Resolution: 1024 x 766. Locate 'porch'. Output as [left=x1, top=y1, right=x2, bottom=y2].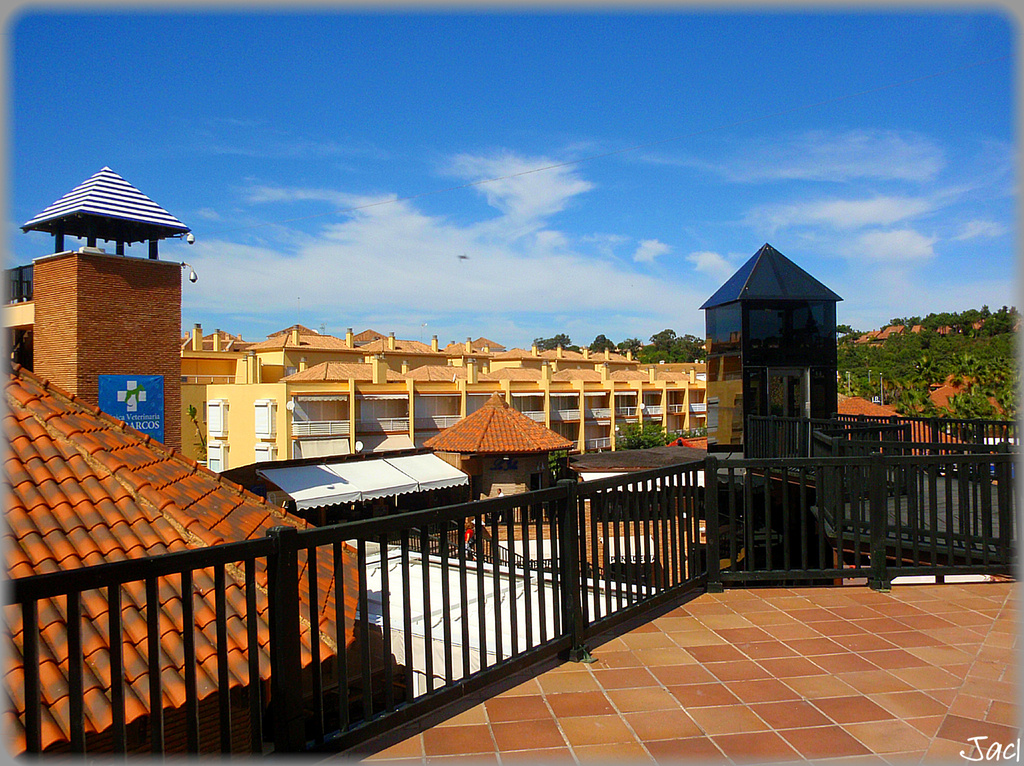
[left=0, top=387, right=1023, bottom=765].
